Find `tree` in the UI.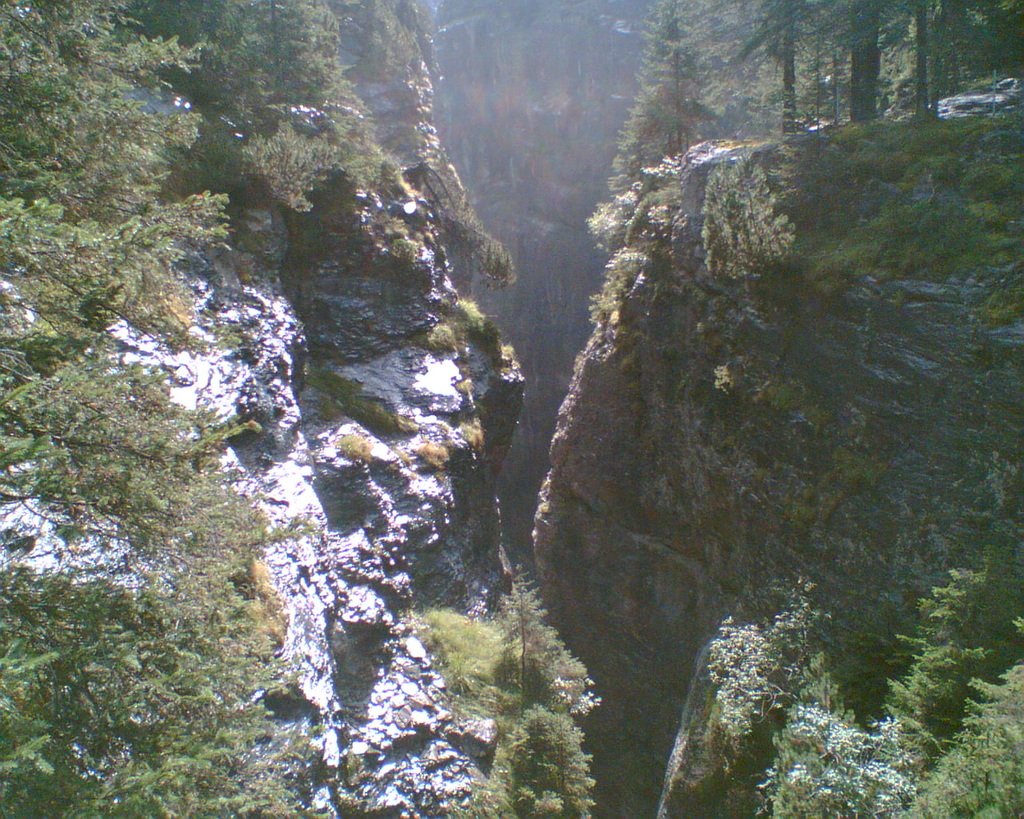
UI element at {"x1": 418, "y1": 609, "x2": 526, "y2": 731}.
